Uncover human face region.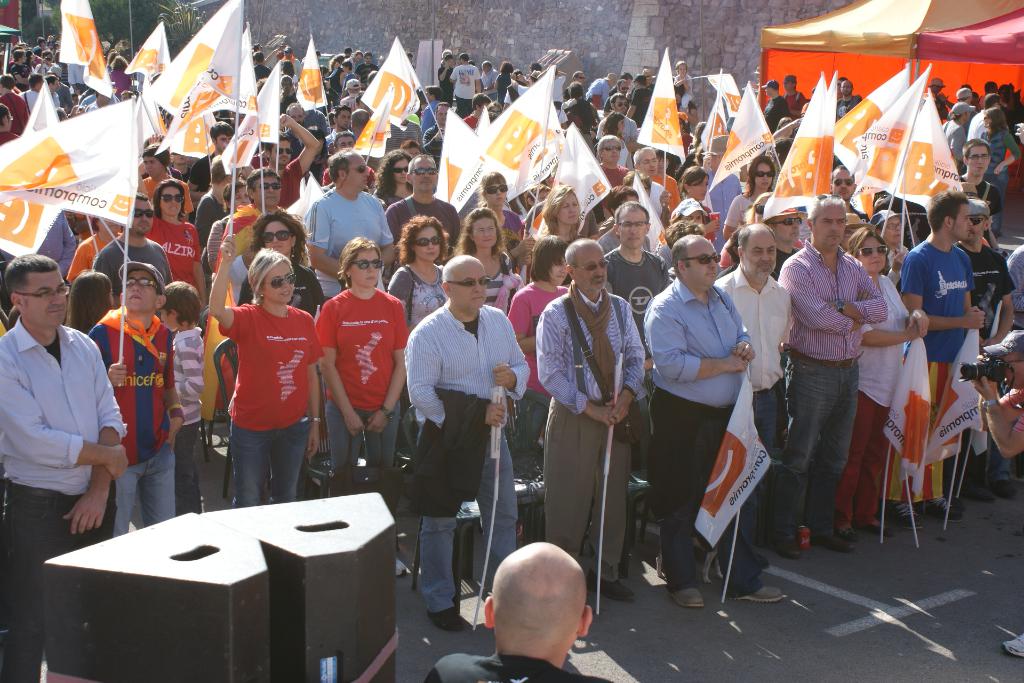
Uncovered: Rect(27, 267, 70, 333).
